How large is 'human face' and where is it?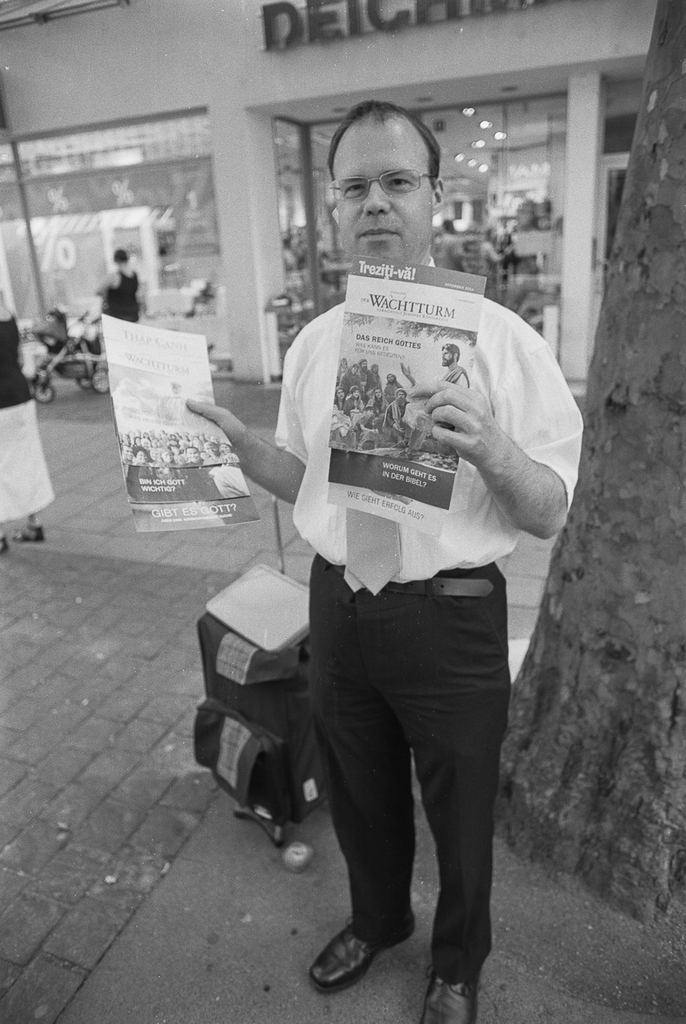
Bounding box: 185,450,198,460.
